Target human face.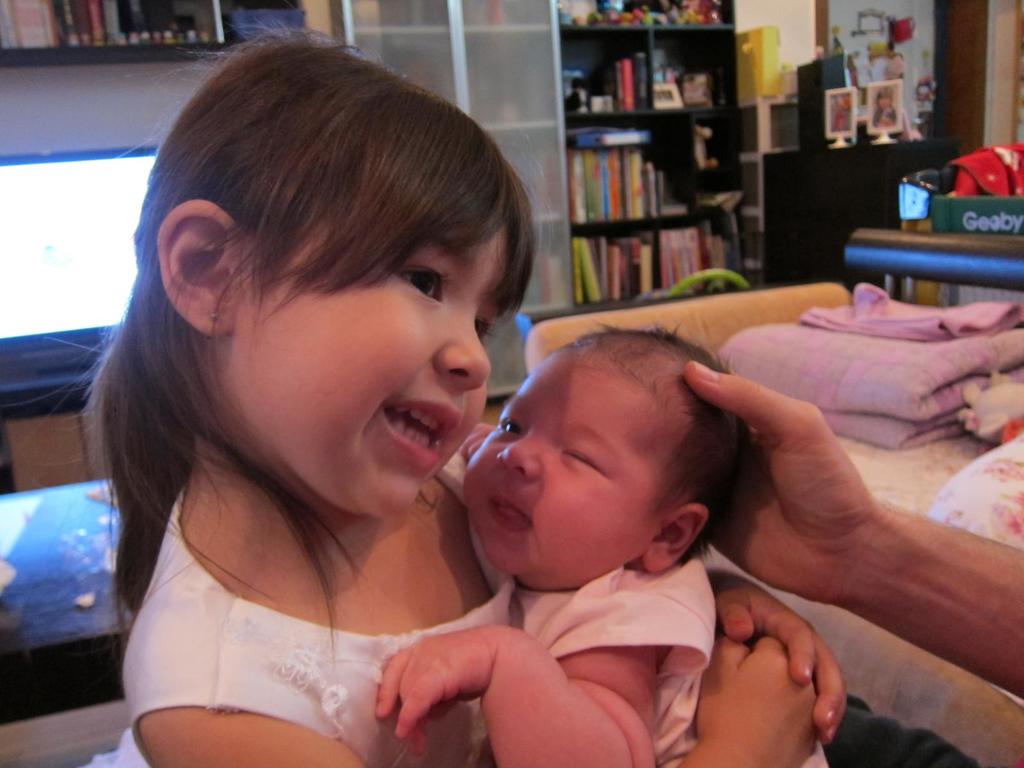
Target region: box(235, 224, 497, 518).
